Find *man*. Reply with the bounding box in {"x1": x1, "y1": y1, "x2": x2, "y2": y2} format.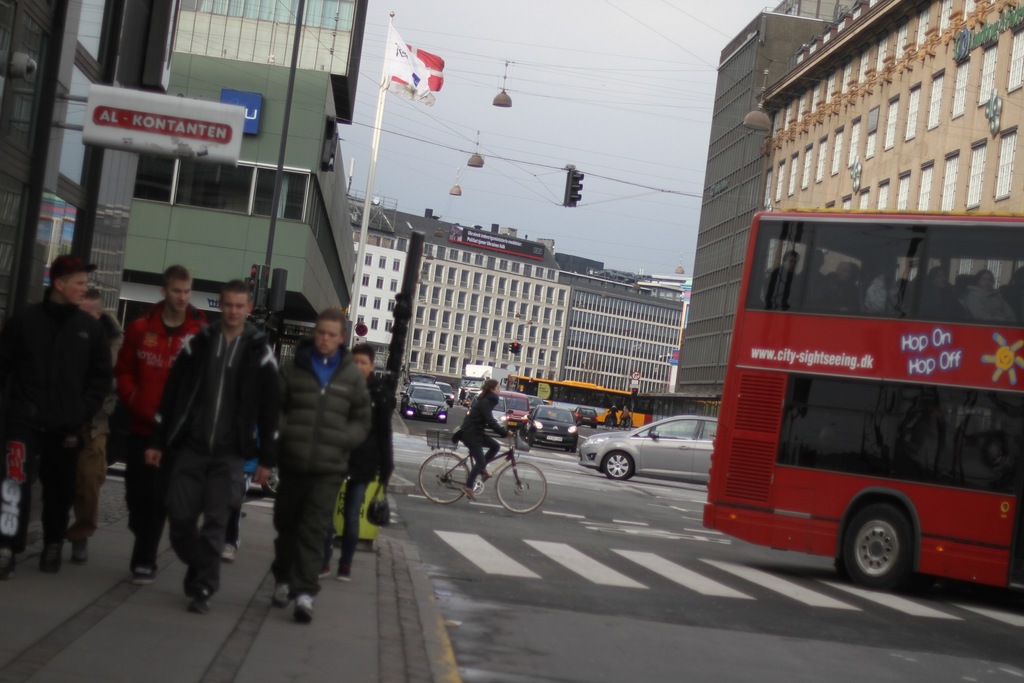
{"x1": 142, "y1": 283, "x2": 284, "y2": 614}.
